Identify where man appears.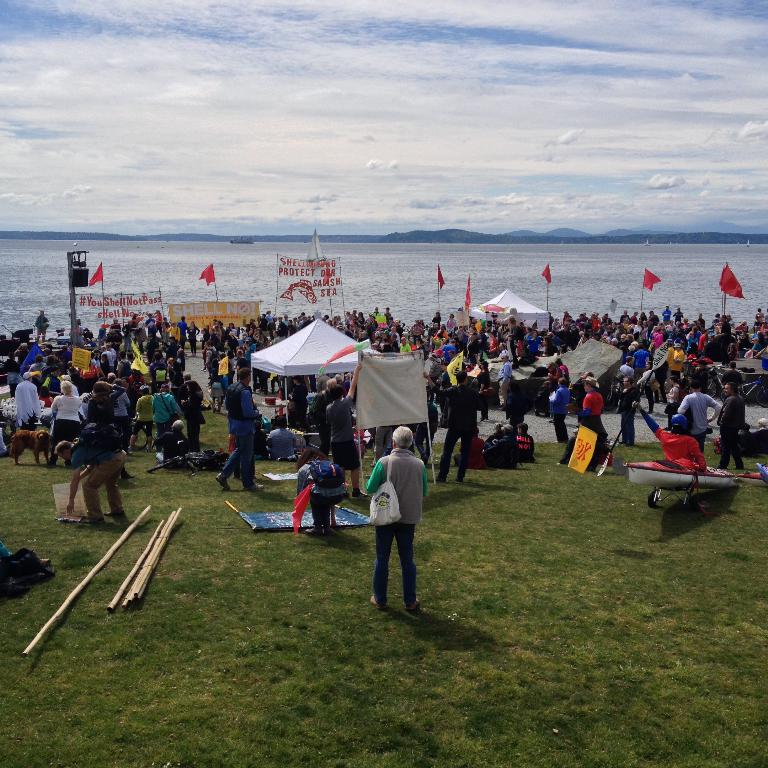
Appears at {"left": 487, "top": 427, "right": 518, "bottom": 468}.
